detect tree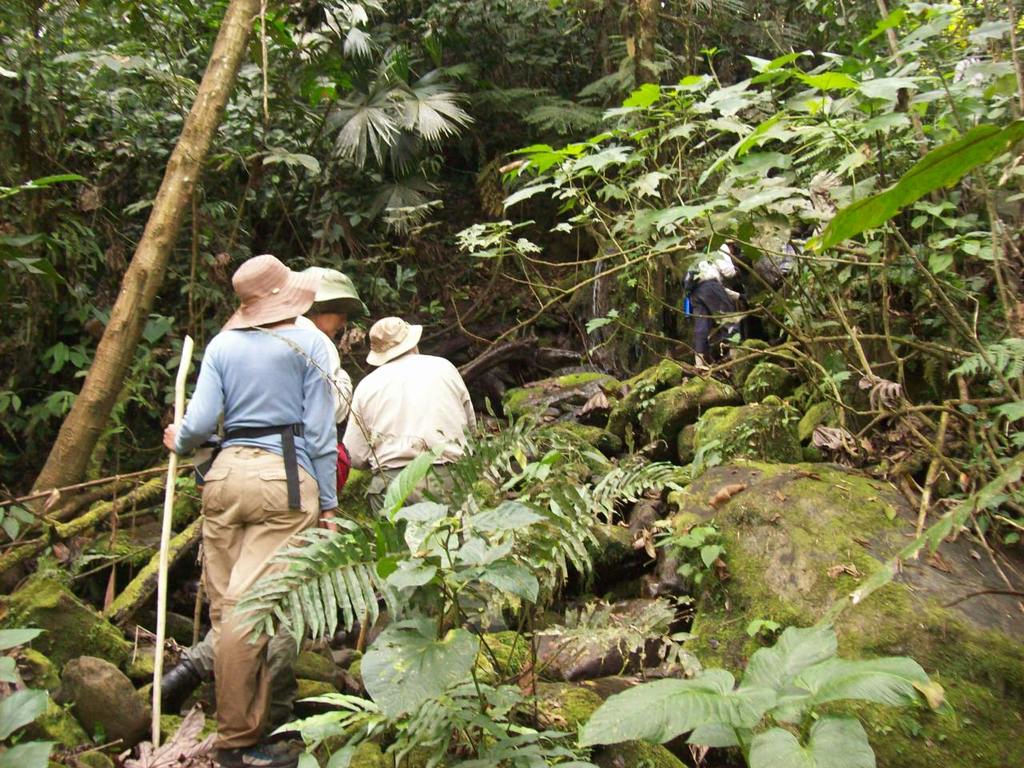
rect(452, 0, 1023, 621)
